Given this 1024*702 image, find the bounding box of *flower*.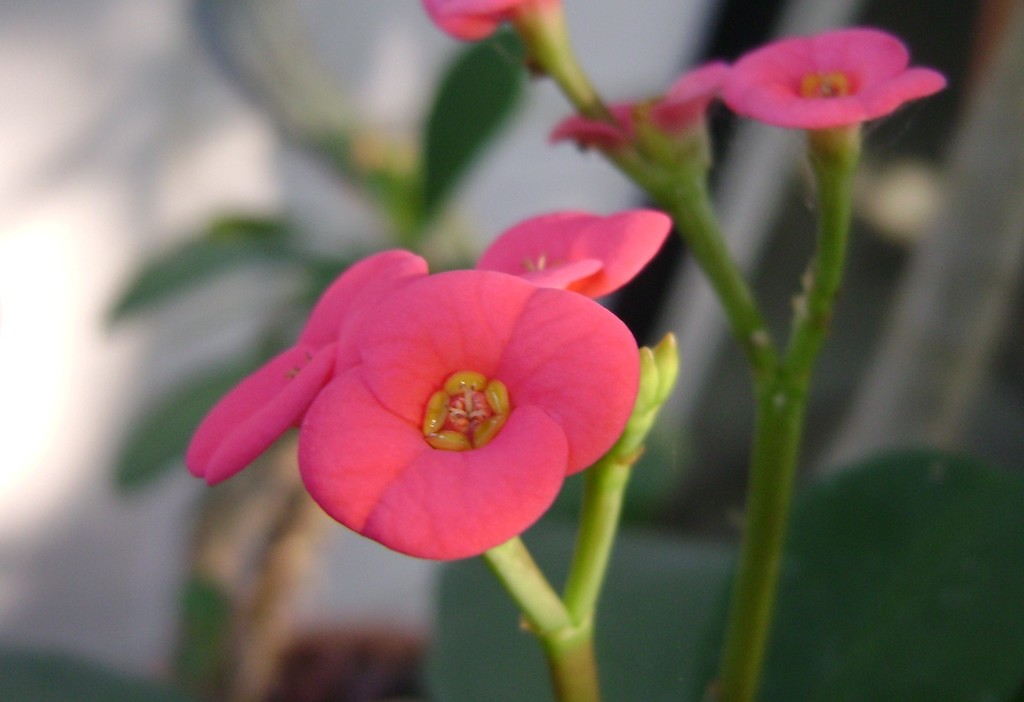
rect(714, 33, 948, 168).
